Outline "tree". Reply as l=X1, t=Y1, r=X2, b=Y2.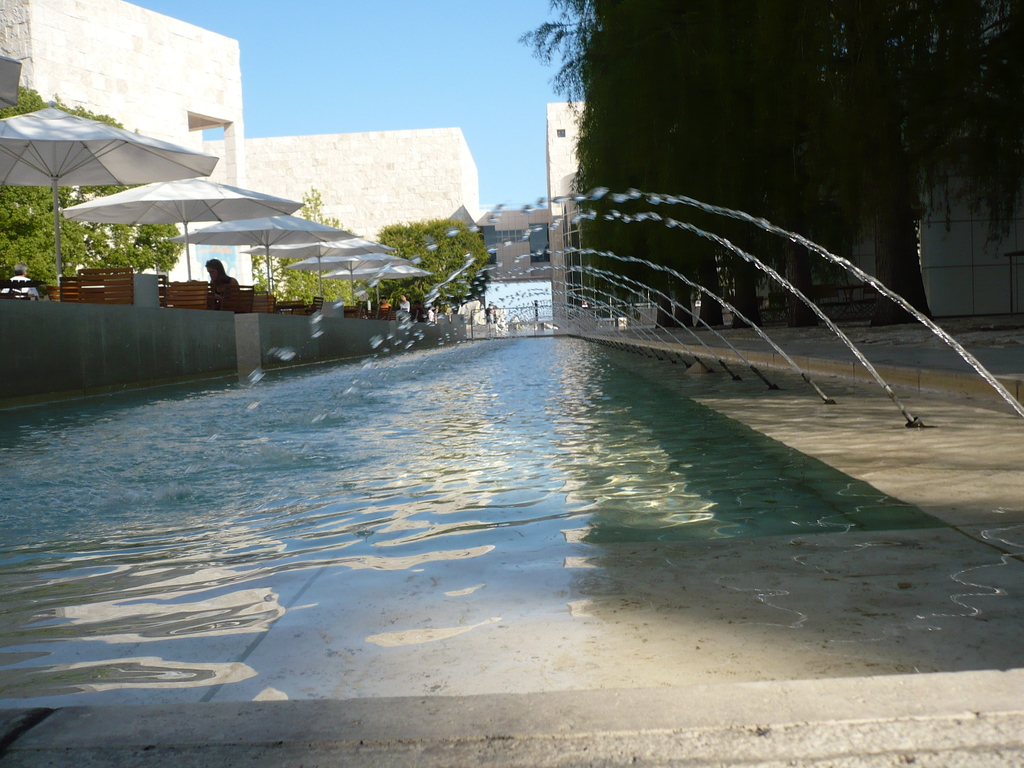
l=0, t=88, r=189, b=294.
